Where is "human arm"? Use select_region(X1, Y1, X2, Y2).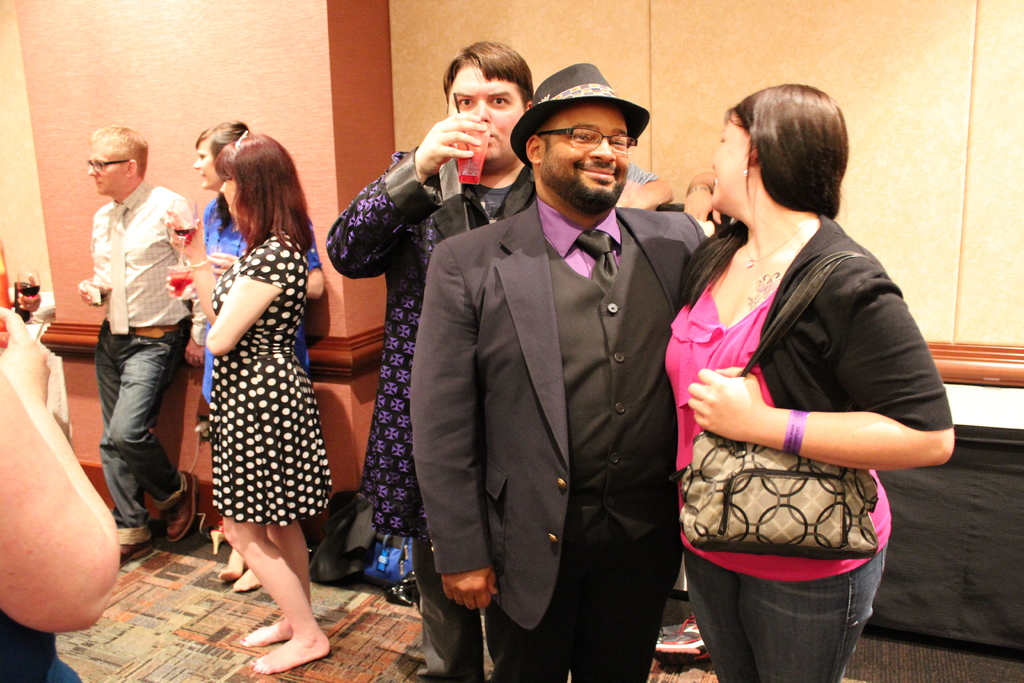
select_region(165, 259, 199, 299).
